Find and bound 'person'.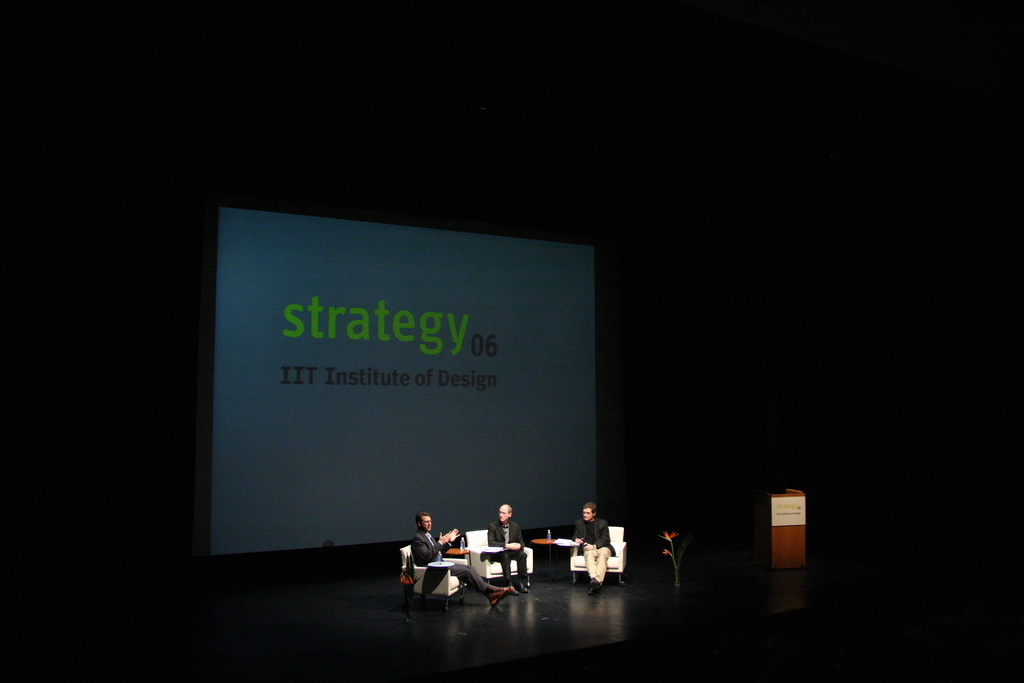
Bound: rect(564, 511, 616, 595).
